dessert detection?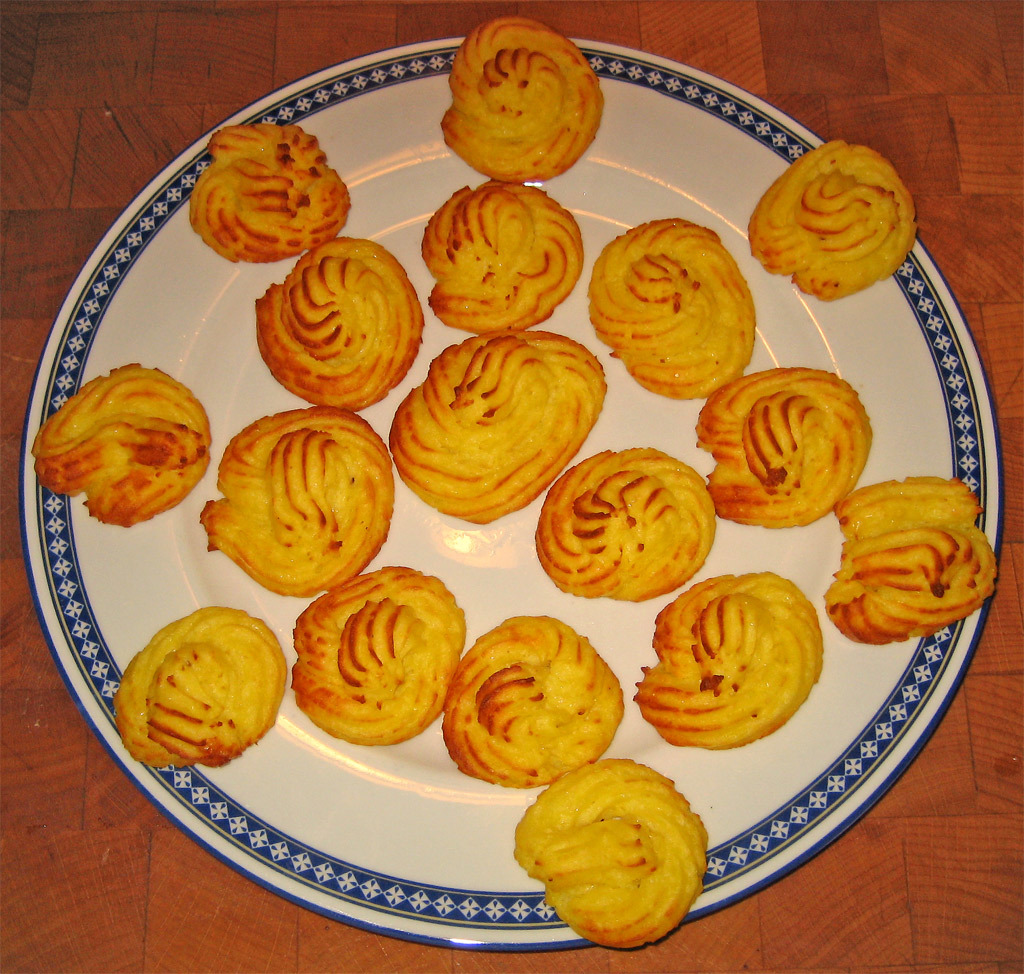
BBox(442, 20, 602, 189)
